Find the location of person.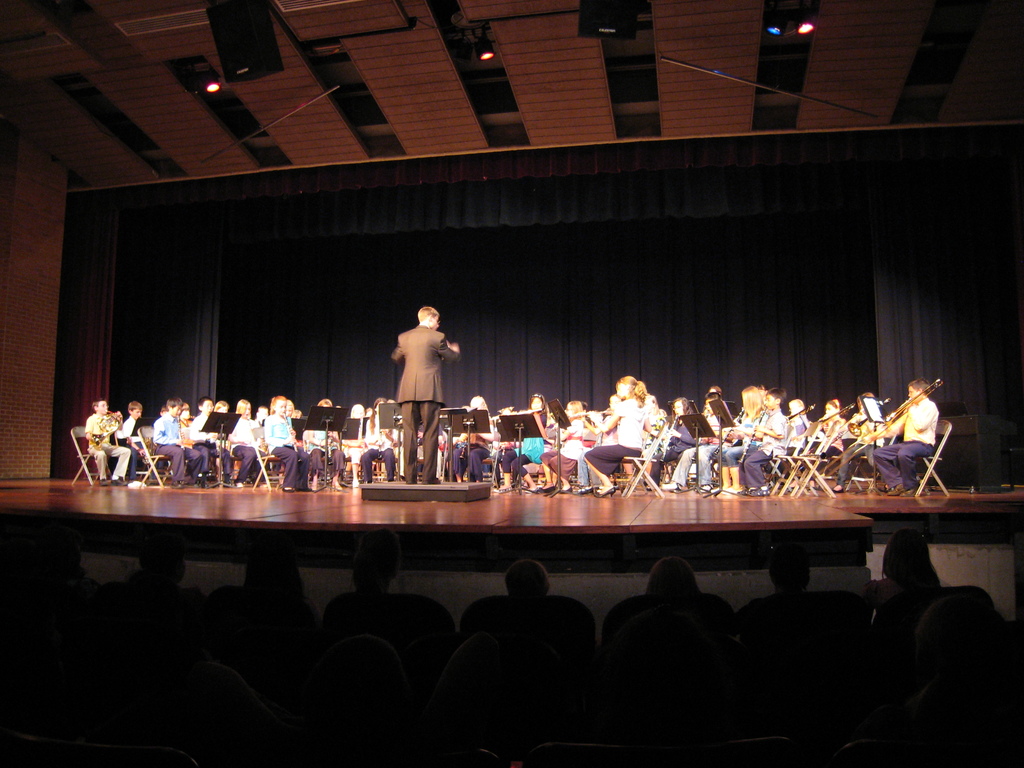
Location: detection(787, 399, 812, 465).
